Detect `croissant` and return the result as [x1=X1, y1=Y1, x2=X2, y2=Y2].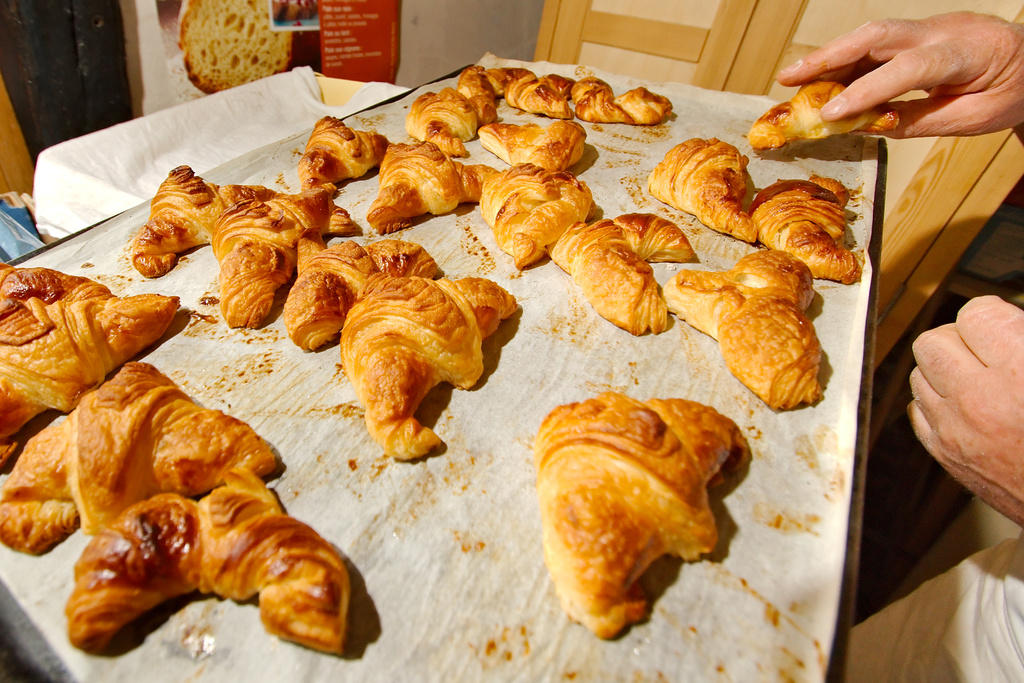
[x1=745, y1=174, x2=856, y2=283].
